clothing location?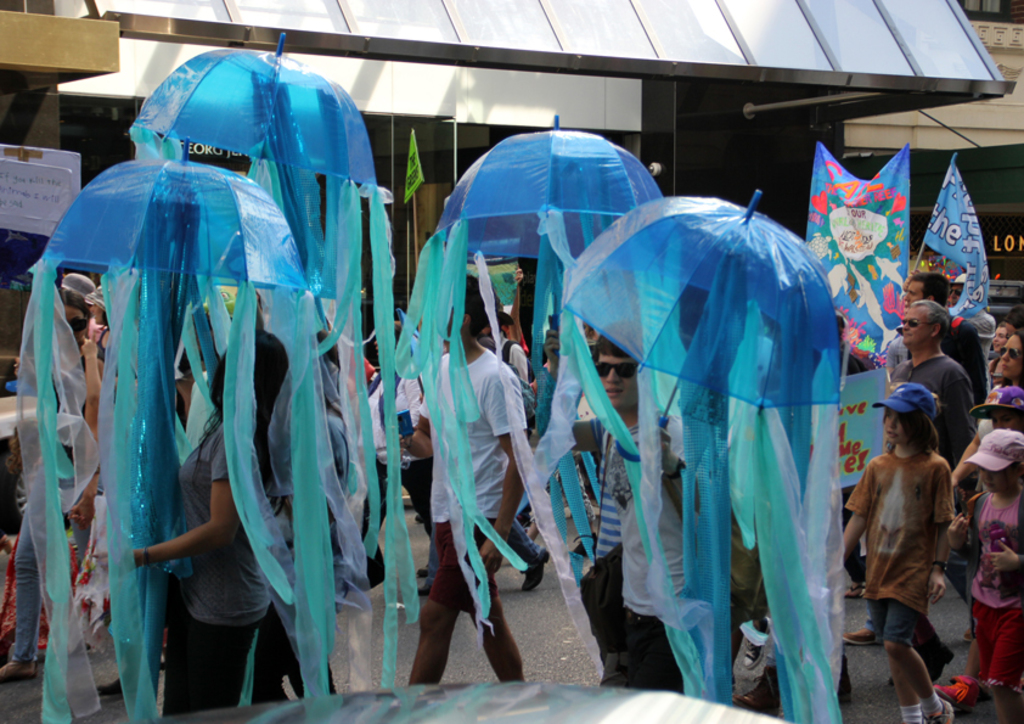
(418,339,525,614)
